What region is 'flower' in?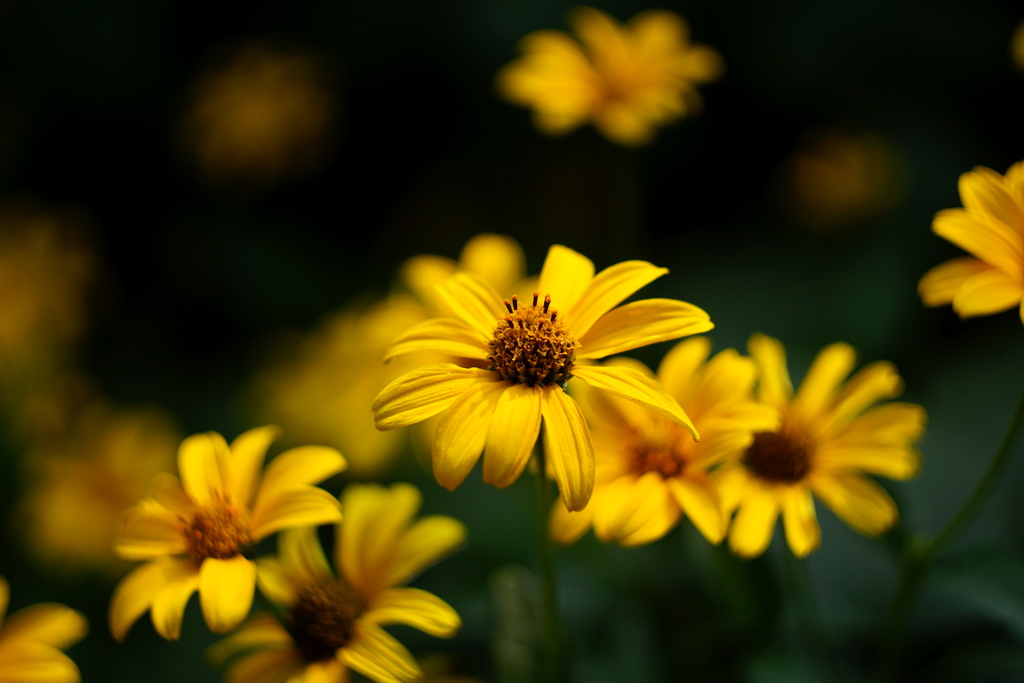
select_region(110, 426, 346, 638).
